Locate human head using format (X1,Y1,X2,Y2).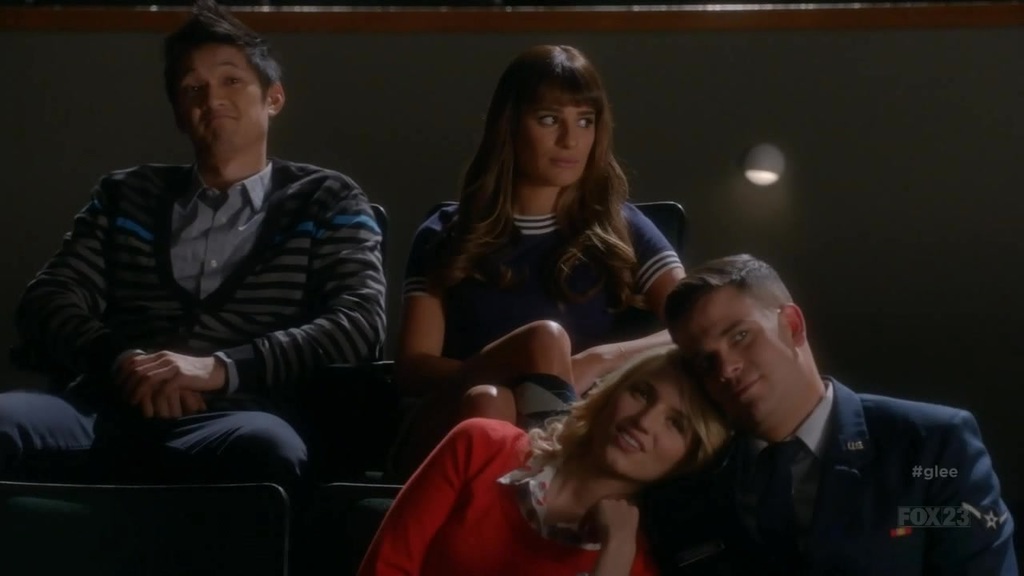
(150,15,281,158).
